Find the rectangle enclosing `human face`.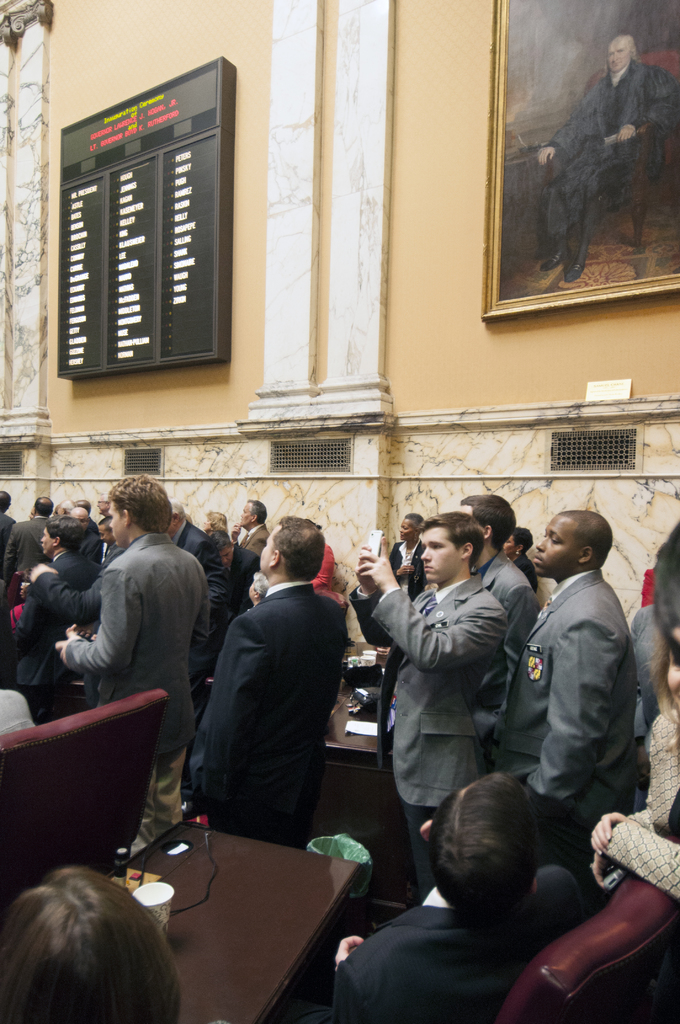
Rect(254, 521, 279, 575).
